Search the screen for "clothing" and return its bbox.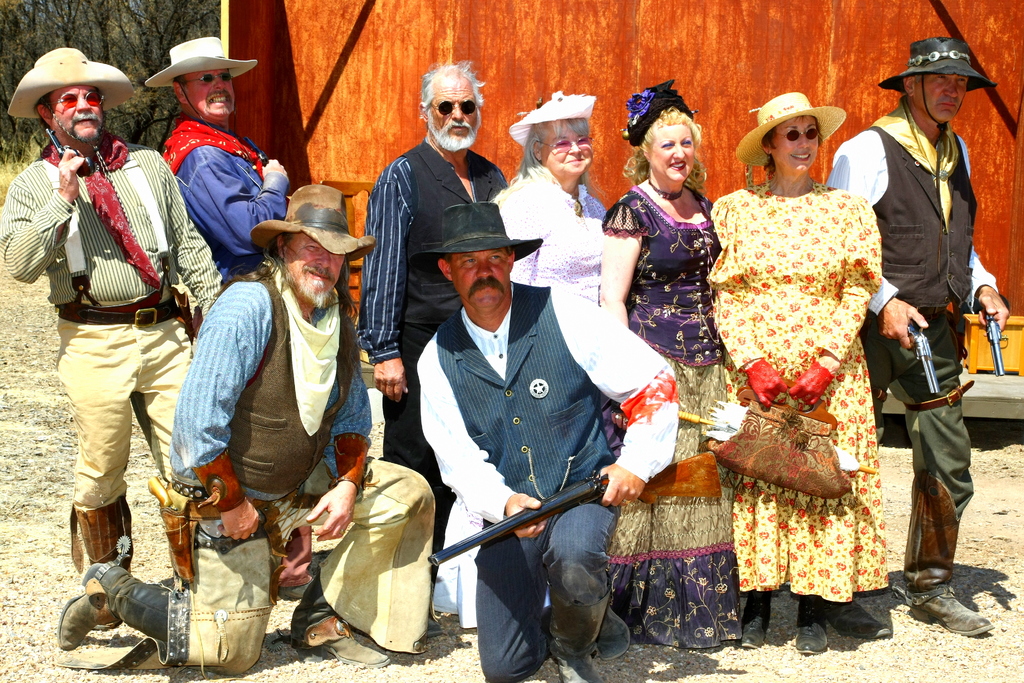
Found: [left=707, top=136, right=911, bottom=618].
